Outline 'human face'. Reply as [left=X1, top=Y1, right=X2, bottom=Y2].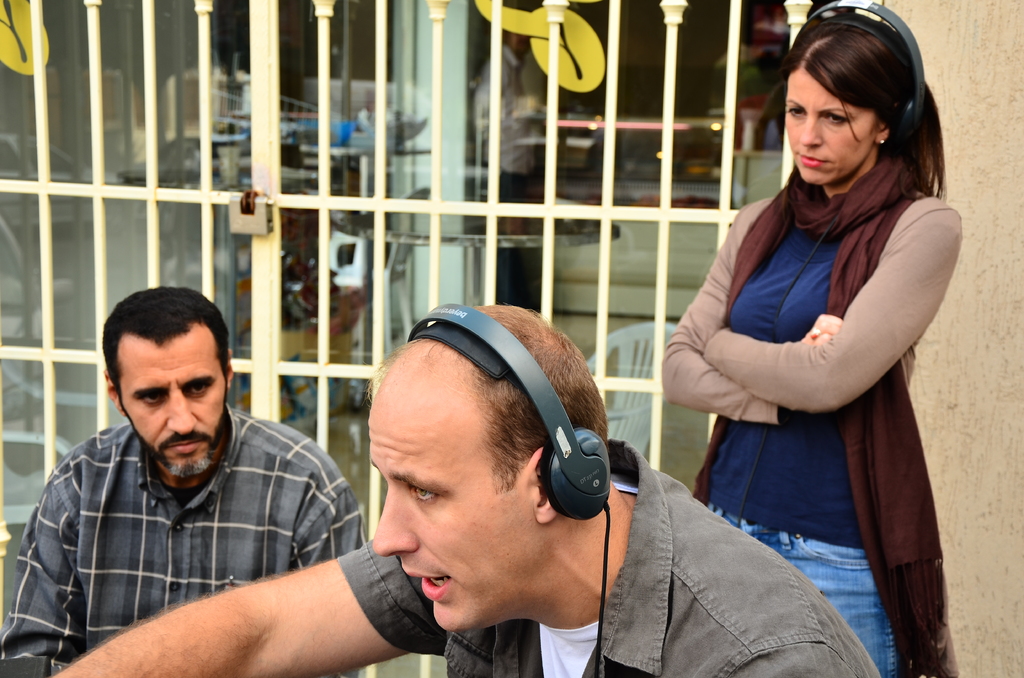
[left=785, top=67, right=874, bottom=187].
